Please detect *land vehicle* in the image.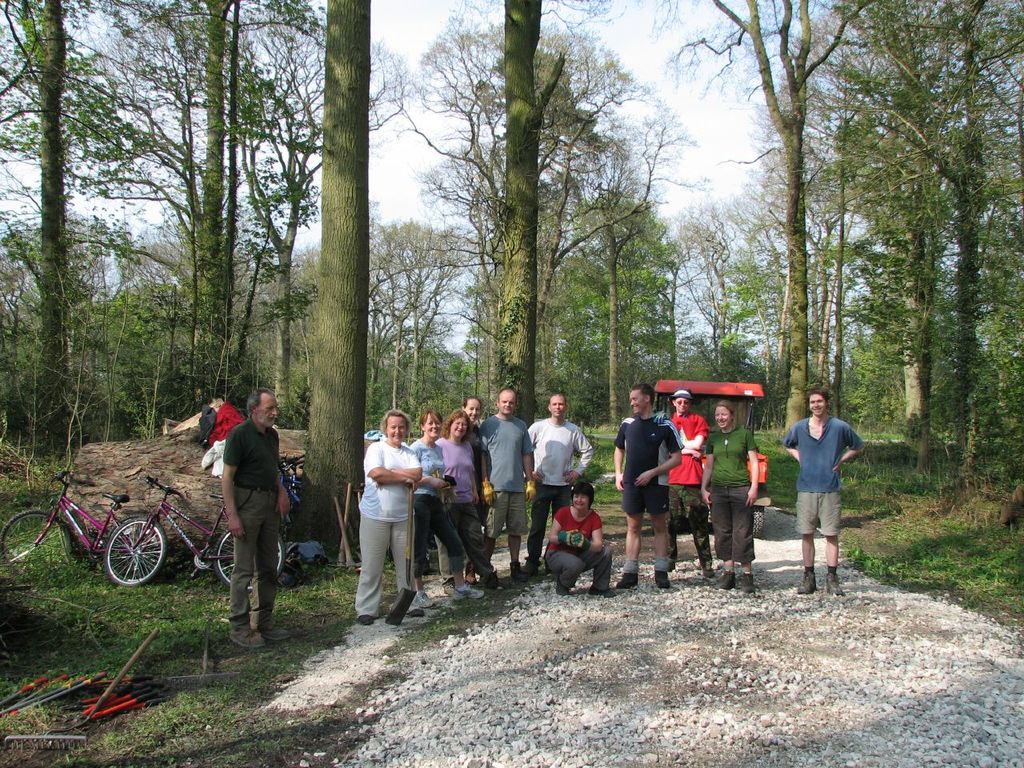
locate(109, 473, 289, 591).
